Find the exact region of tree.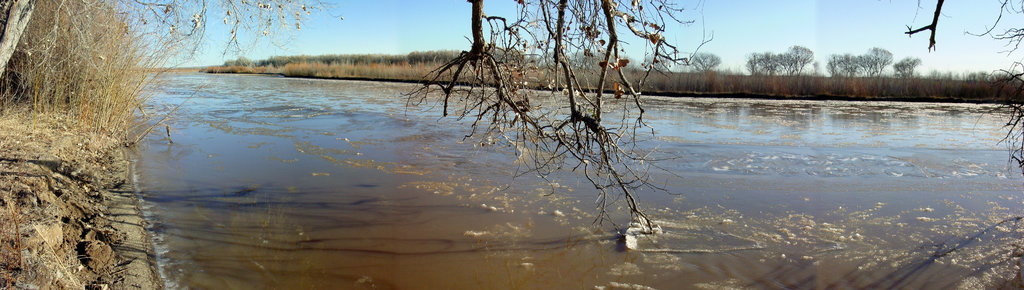
Exact region: x1=742 y1=40 x2=814 y2=93.
